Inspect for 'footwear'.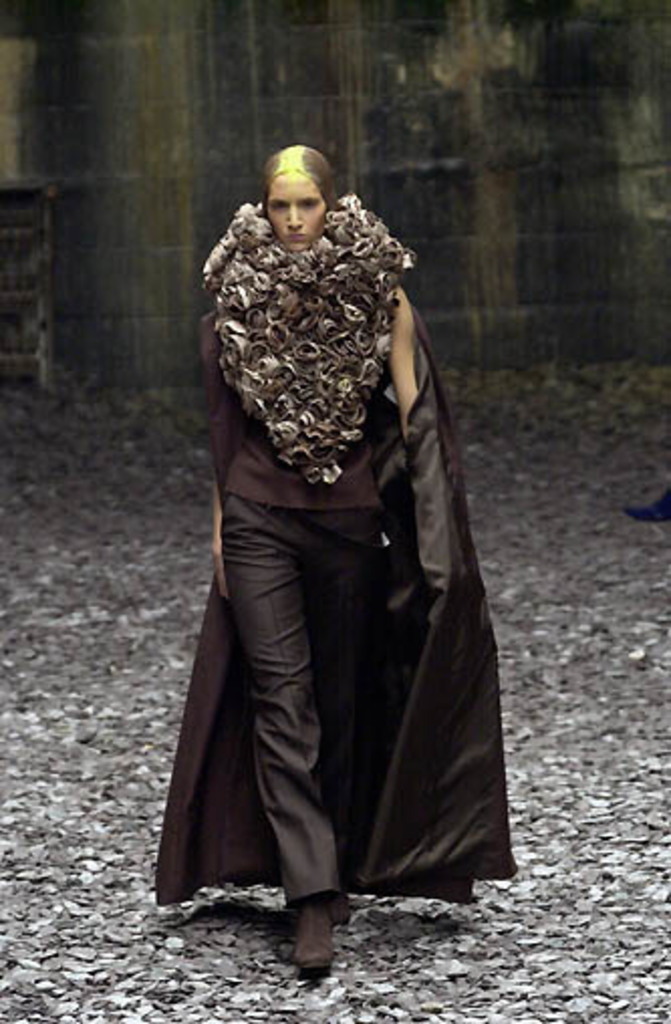
Inspection: 278 905 347 980.
